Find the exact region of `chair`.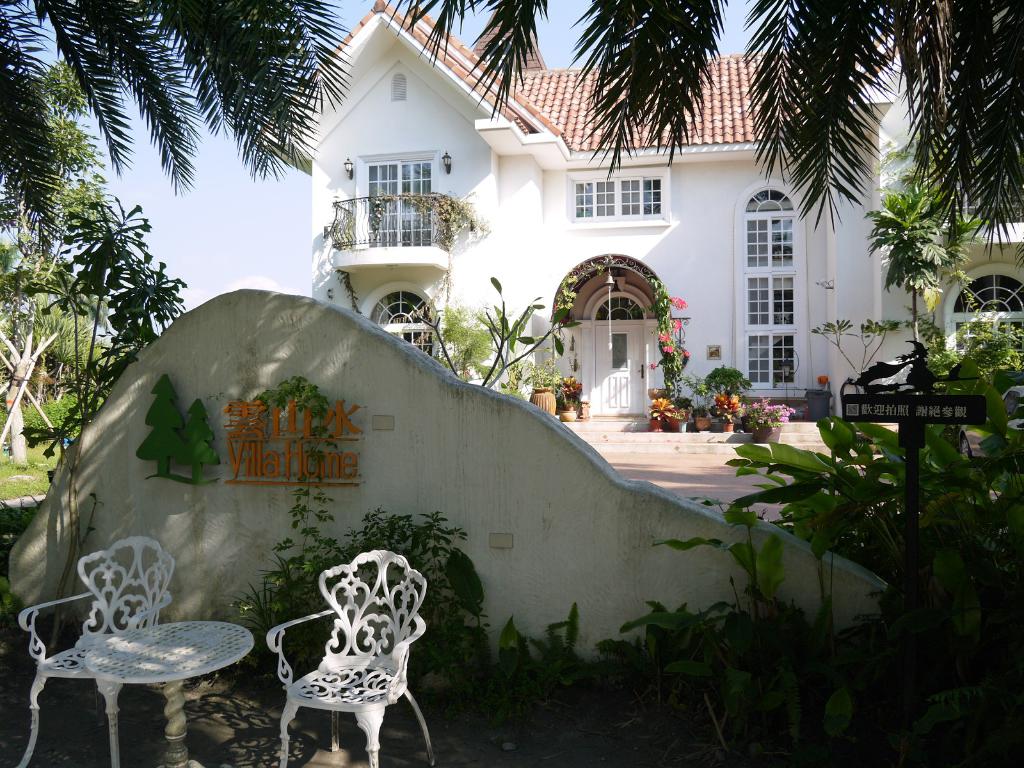
Exact region: (x1=271, y1=543, x2=429, y2=767).
